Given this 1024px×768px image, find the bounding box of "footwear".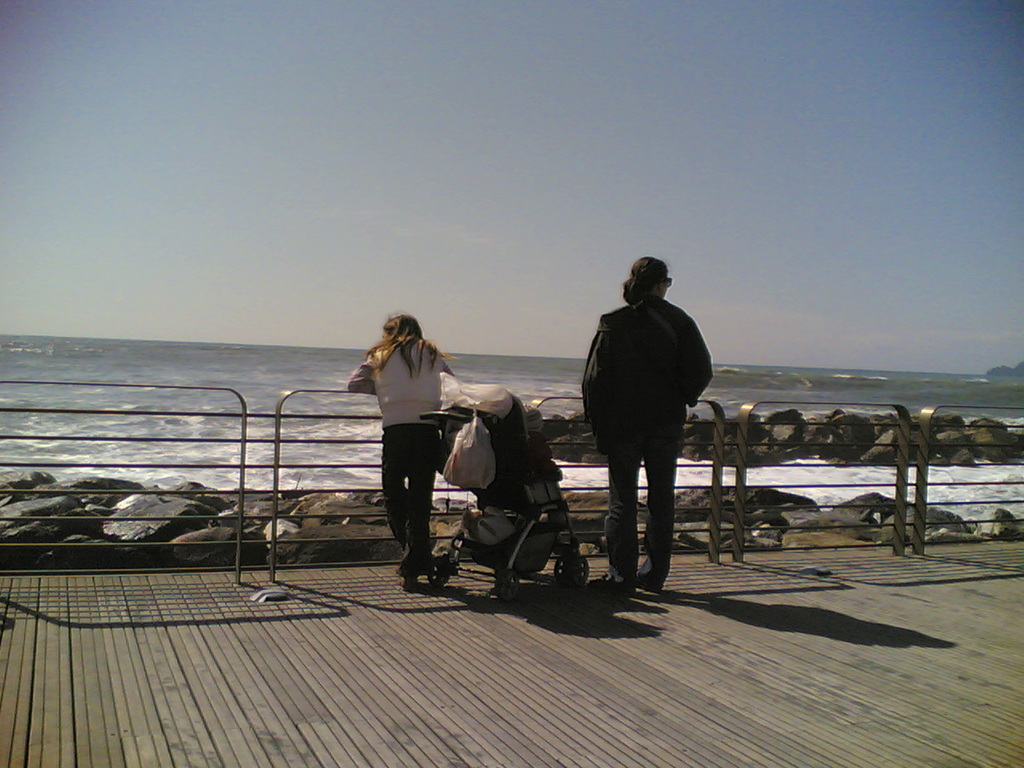
bbox=(398, 546, 418, 574).
